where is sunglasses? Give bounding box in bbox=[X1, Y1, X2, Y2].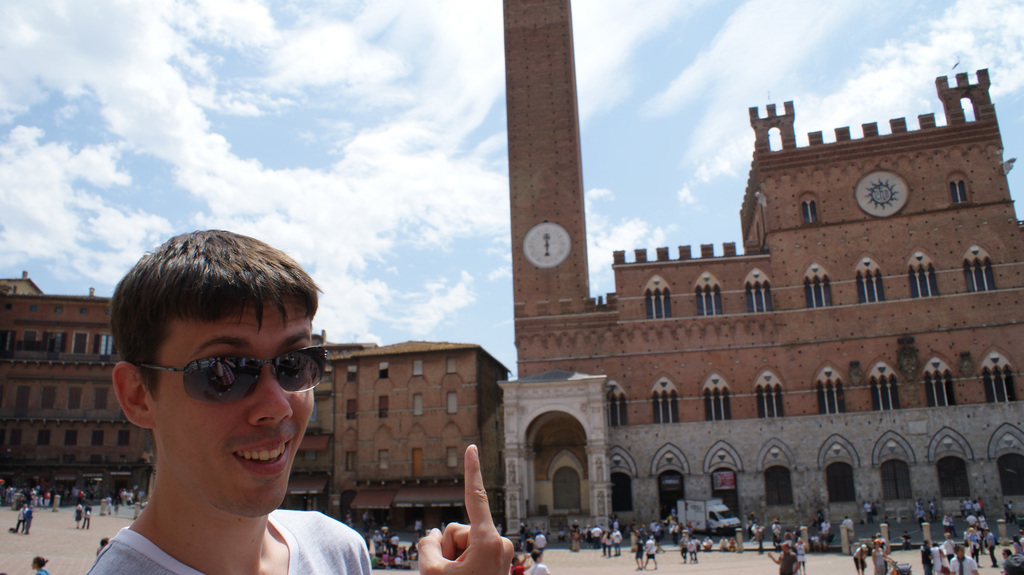
bbox=[129, 343, 328, 404].
